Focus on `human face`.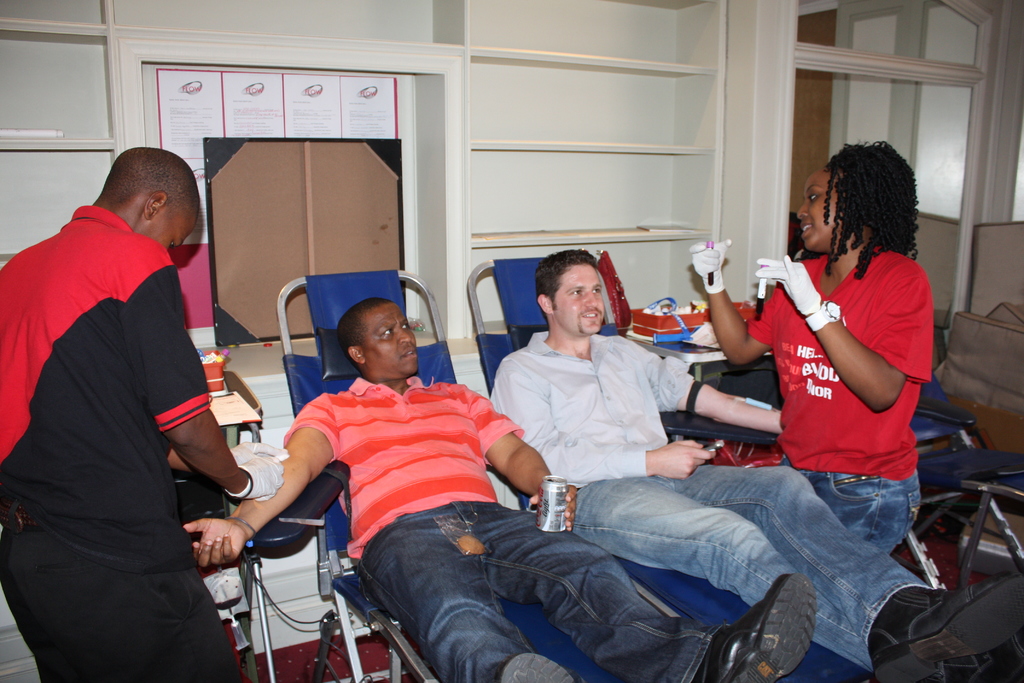
Focused at left=554, top=267, right=605, bottom=335.
